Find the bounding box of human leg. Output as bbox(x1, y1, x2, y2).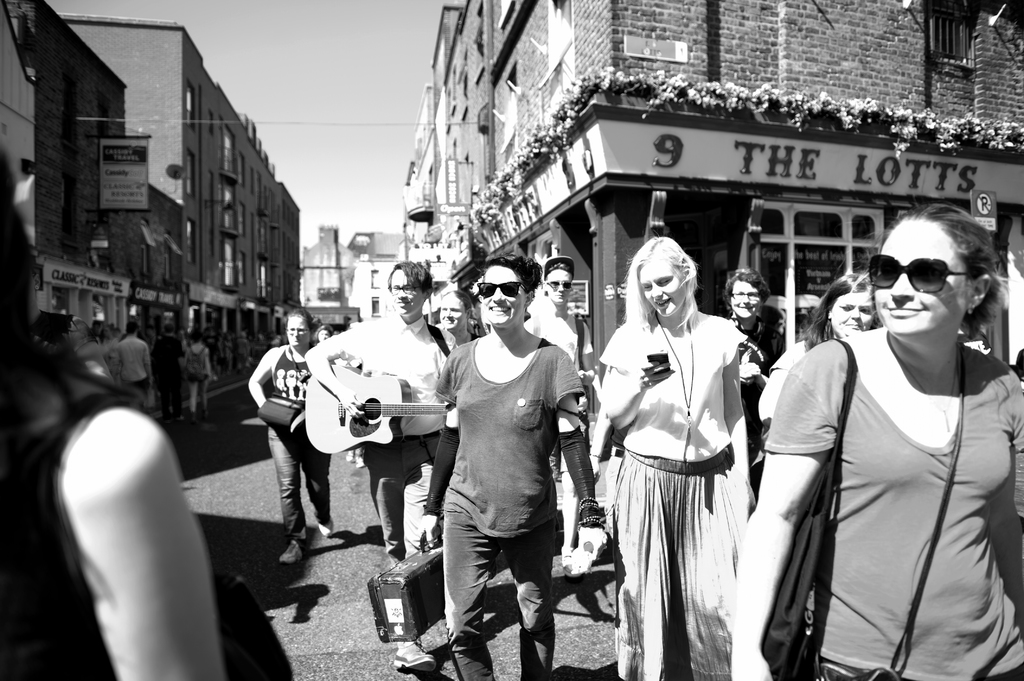
bbox(680, 456, 751, 680).
